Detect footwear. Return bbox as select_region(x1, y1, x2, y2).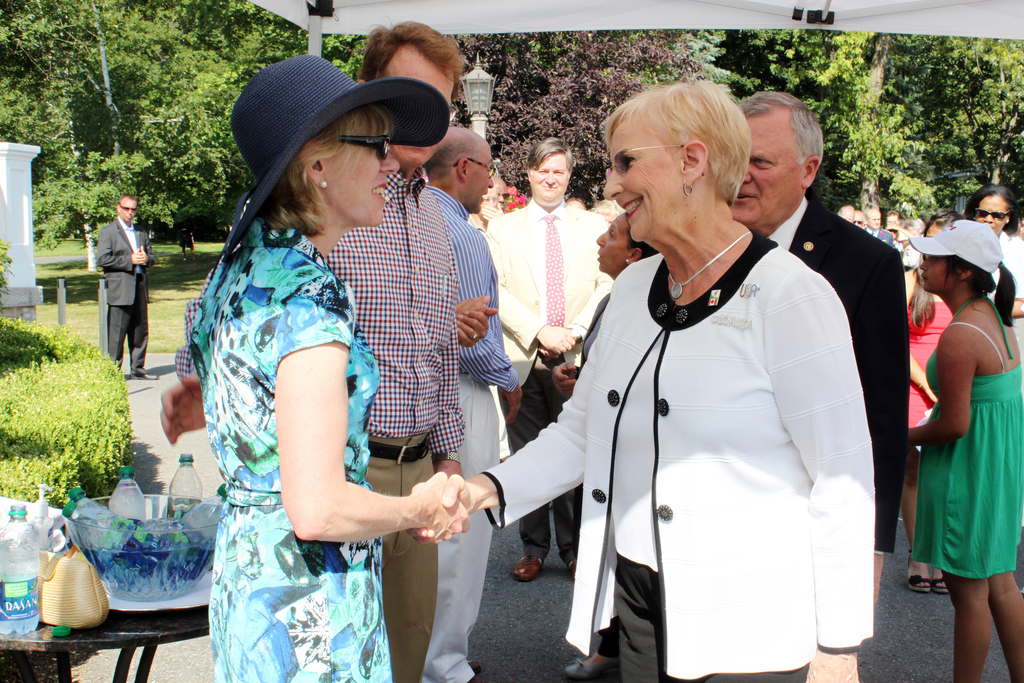
select_region(908, 566, 928, 593).
